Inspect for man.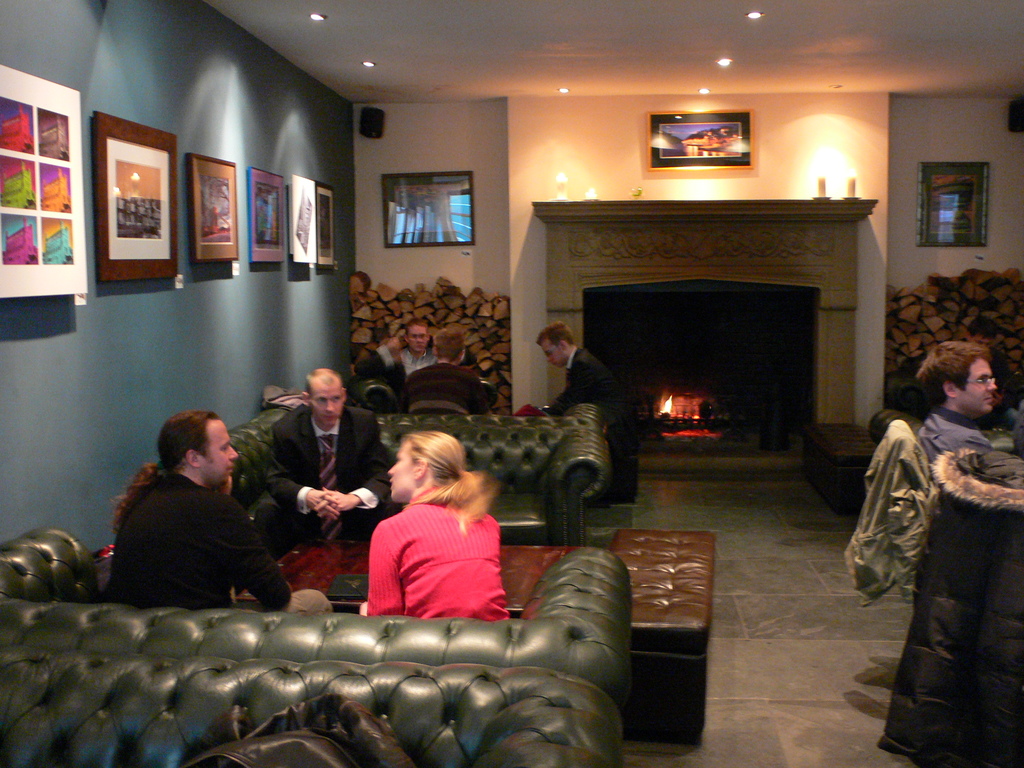
Inspection: locate(98, 410, 296, 622).
